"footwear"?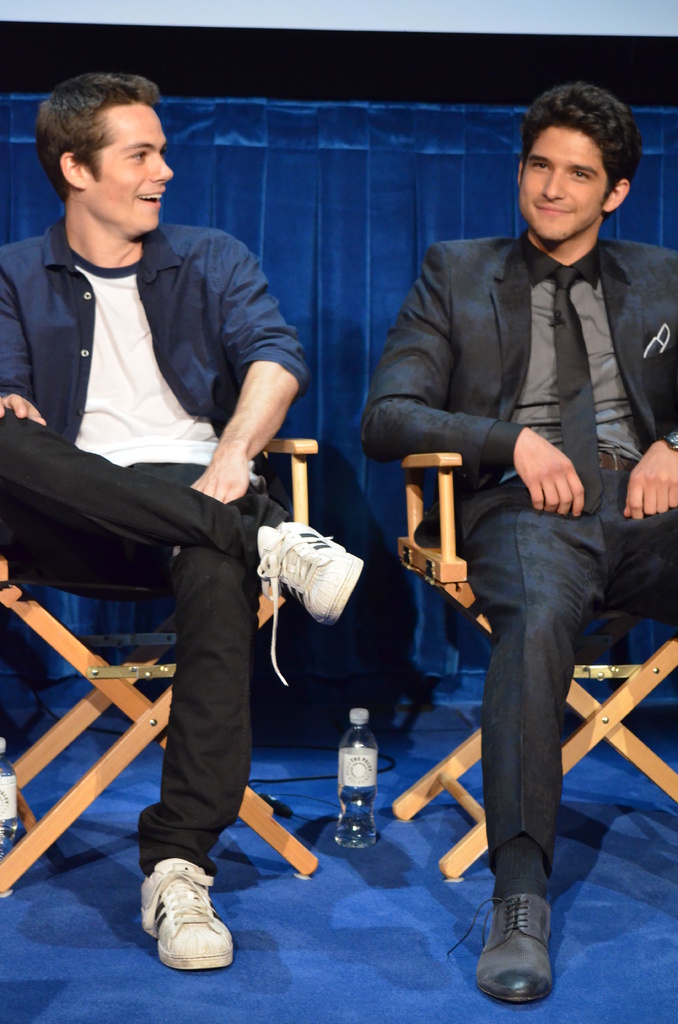
(left=248, top=520, right=357, bottom=686)
